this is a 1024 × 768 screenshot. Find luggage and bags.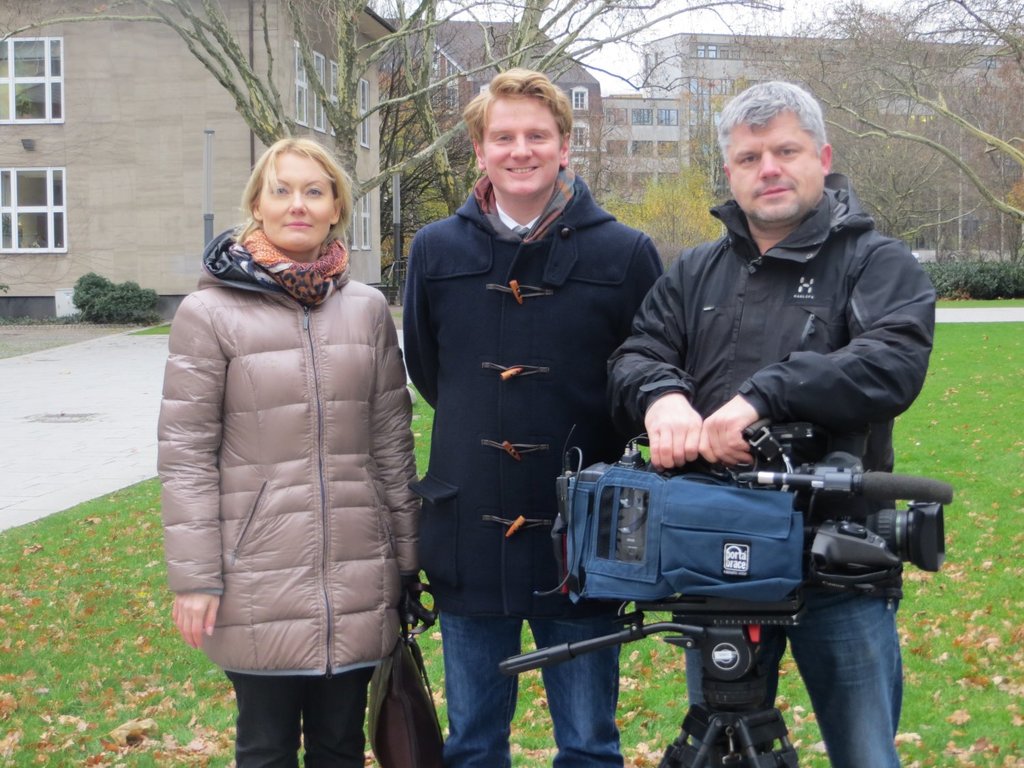
Bounding box: <region>362, 579, 446, 767</region>.
